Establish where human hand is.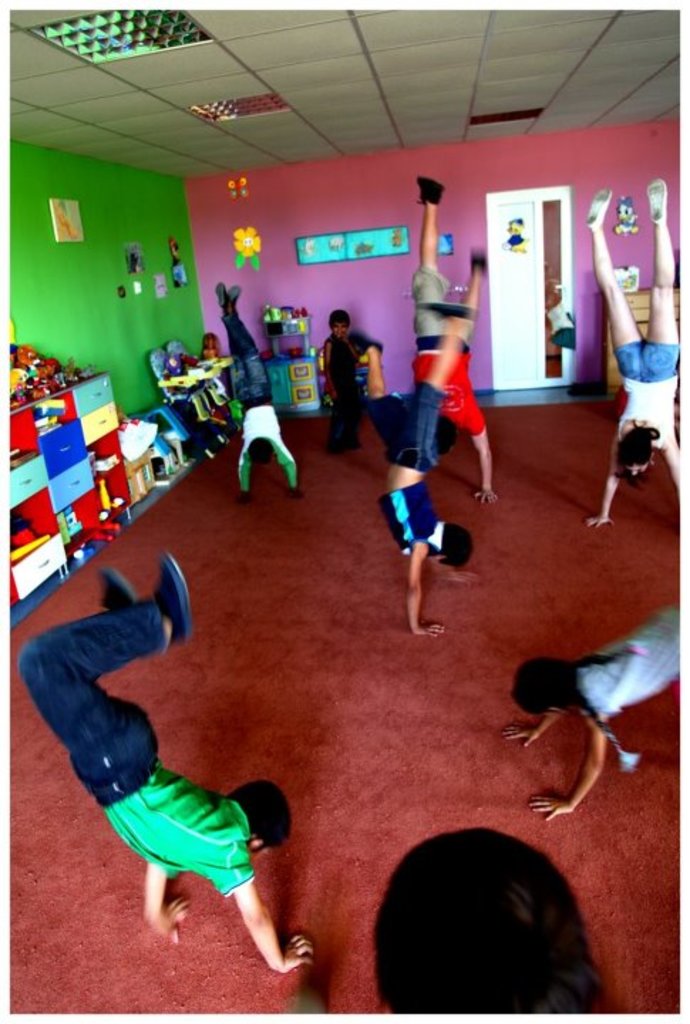
Established at bbox(265, 923, 317, 974).
